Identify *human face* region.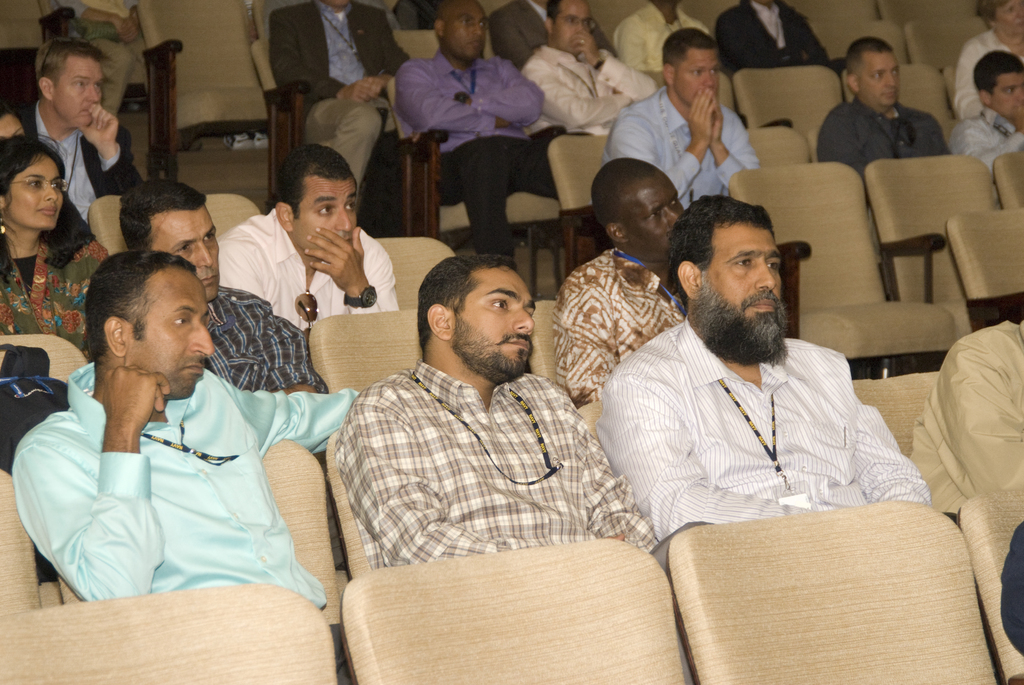
Region: (456, 269, 537, 381).
